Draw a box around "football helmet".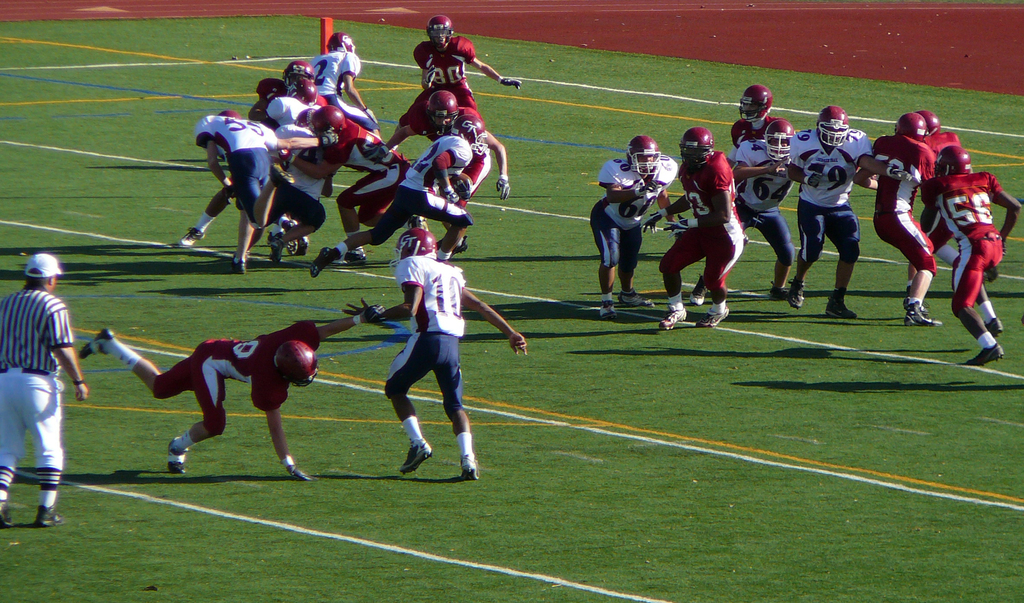
[399,227,436,261].
